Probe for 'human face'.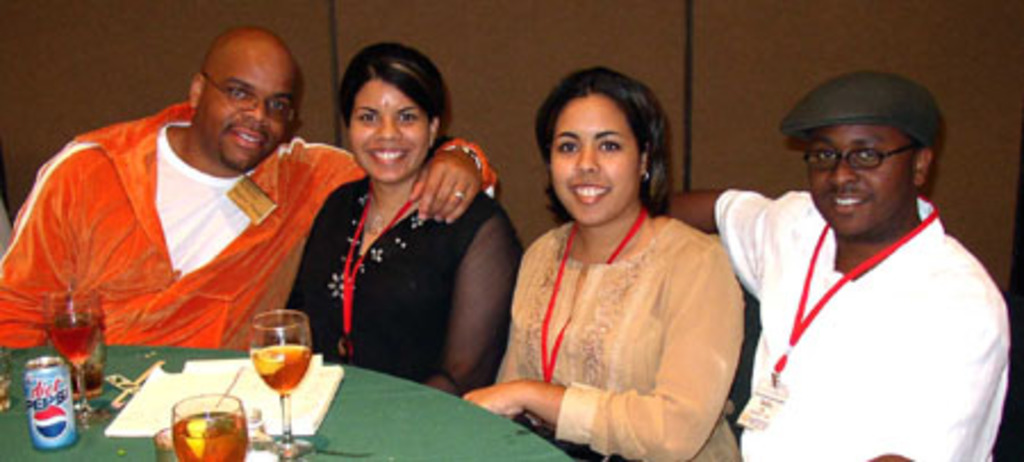
Probe result: box=[348, 82, 430, 184].
